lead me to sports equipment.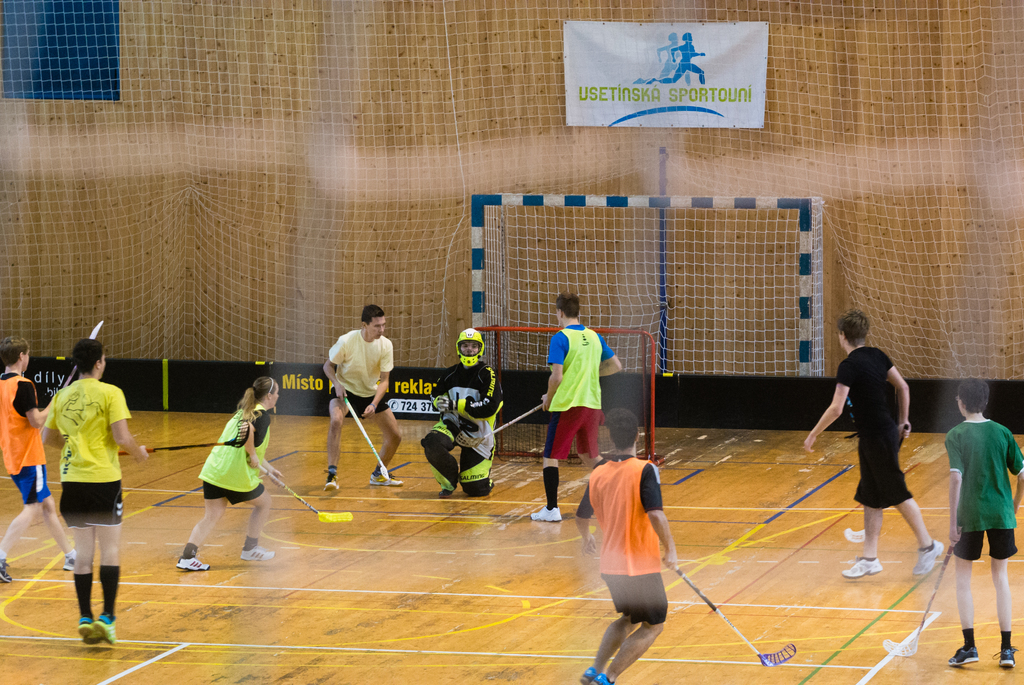
Lead to 173, 553, 214, 571.
